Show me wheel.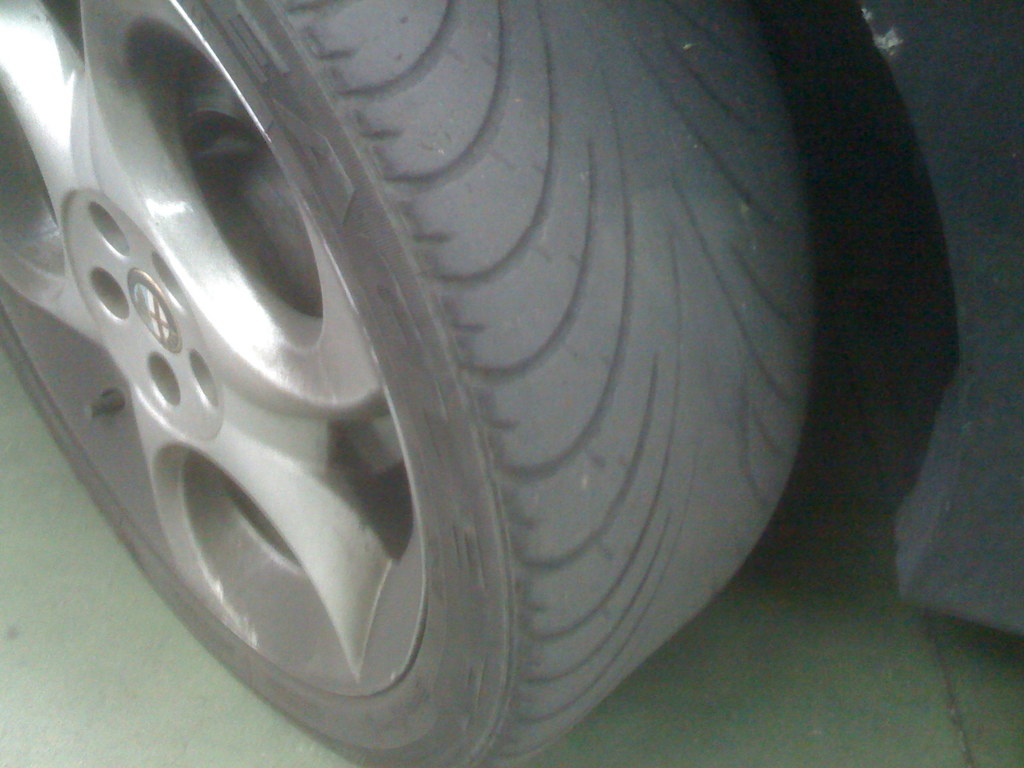
wheel is here: (0,26,813,742).
